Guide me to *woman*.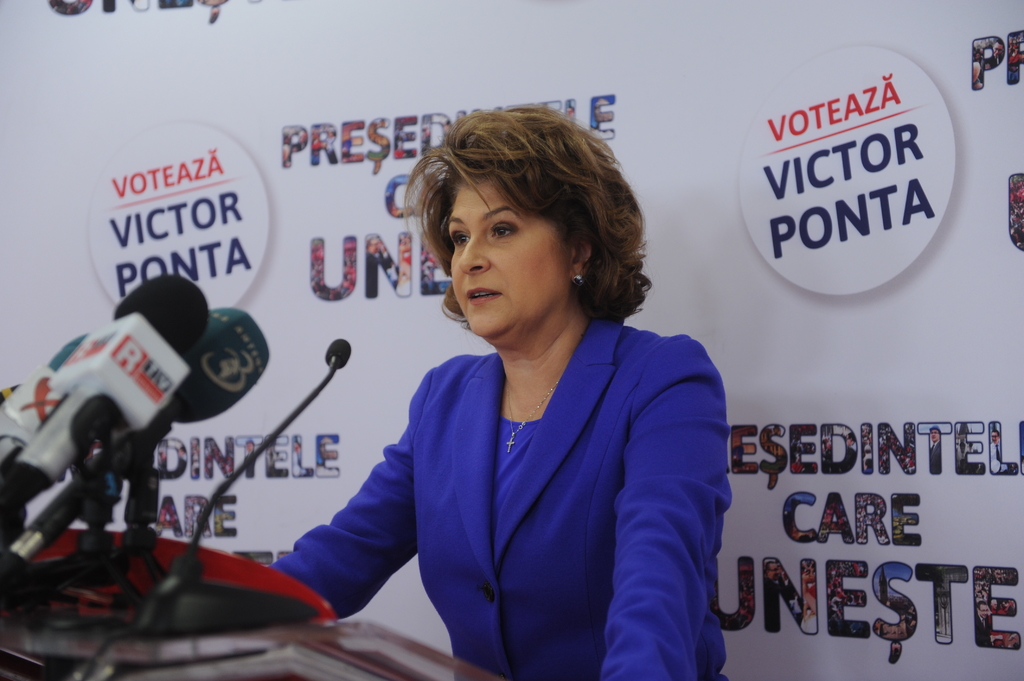
Guidance: [285, 134, 728, 674].
